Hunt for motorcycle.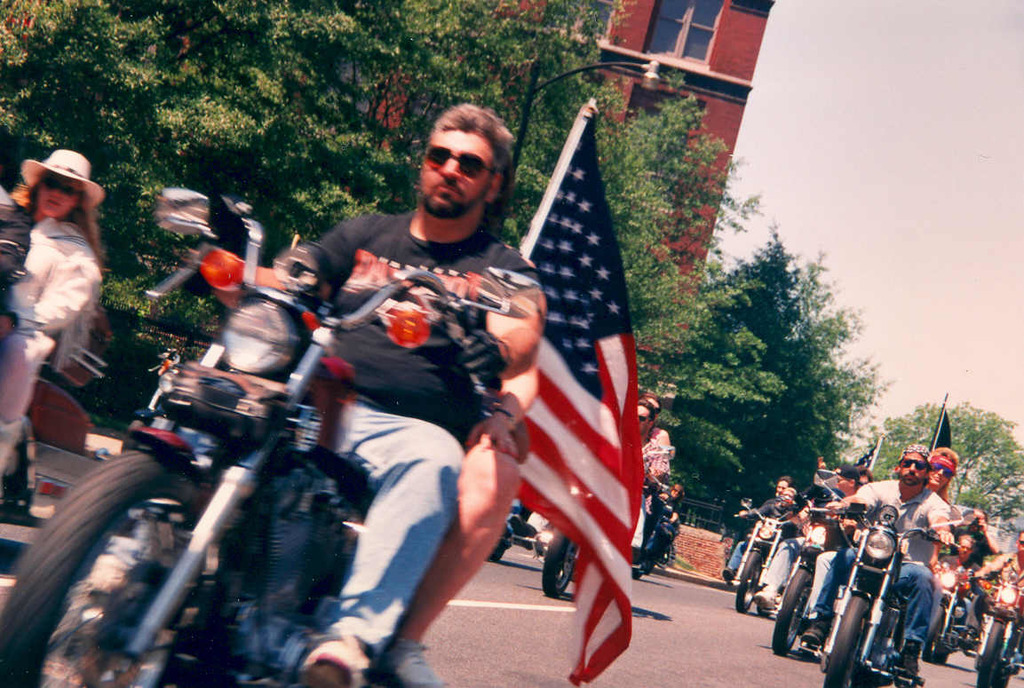
Hunted down at 820/471/984/687.
